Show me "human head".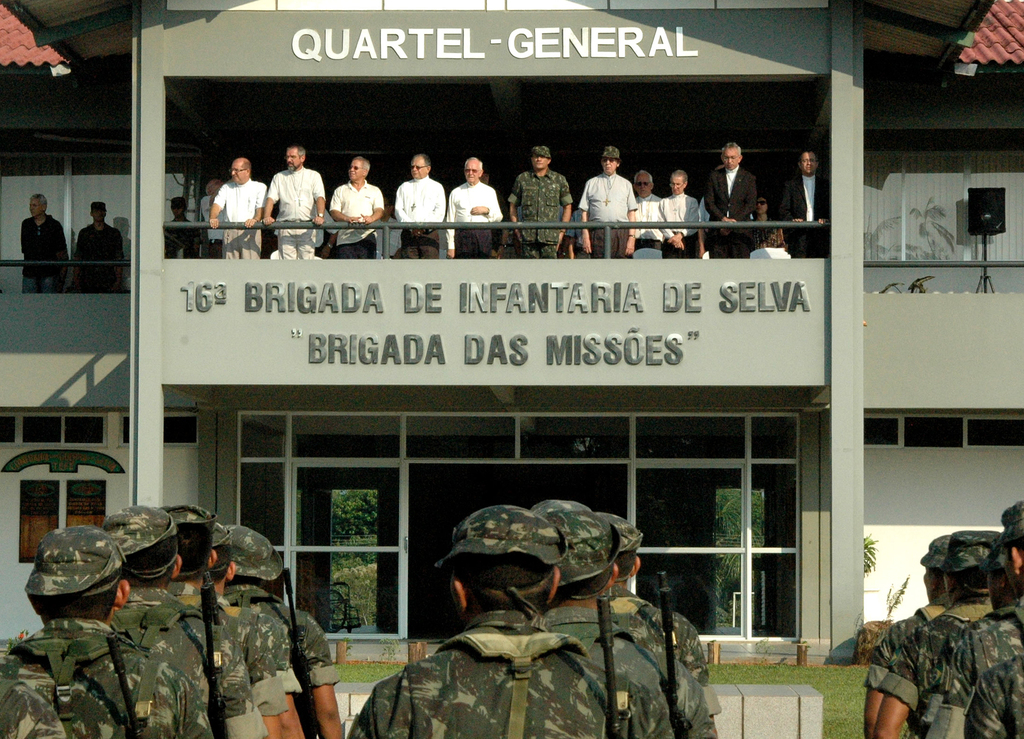
"human head" is here: 991/499/1023/600.
